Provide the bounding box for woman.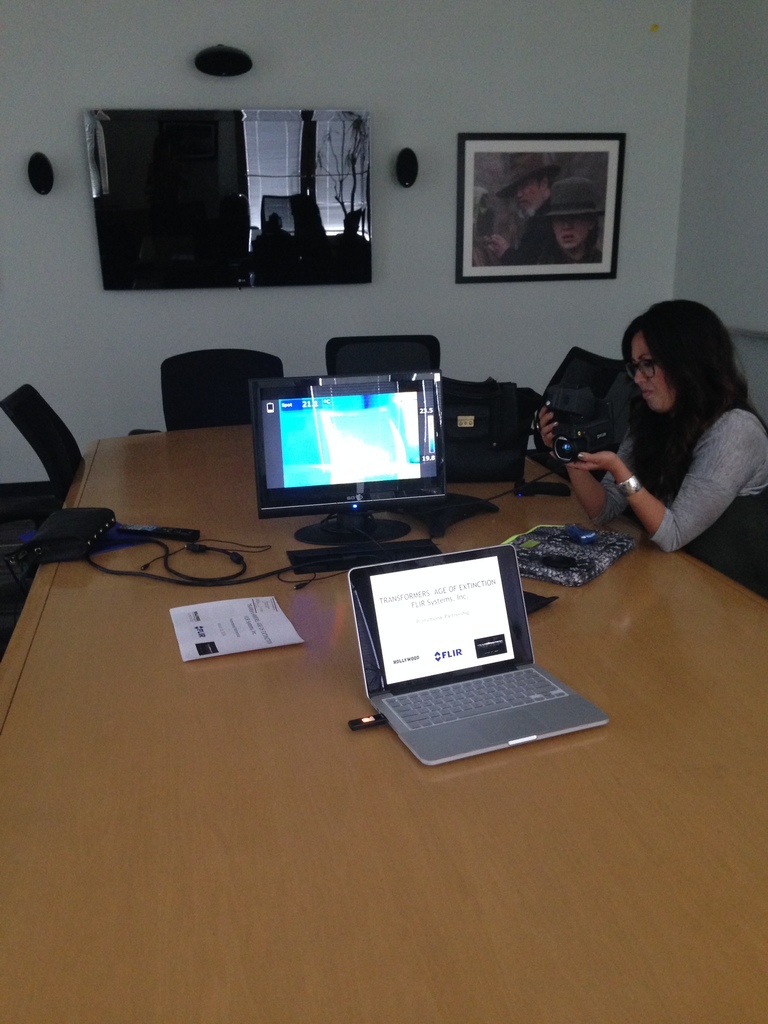
locate(583, 285, 760, 577).
